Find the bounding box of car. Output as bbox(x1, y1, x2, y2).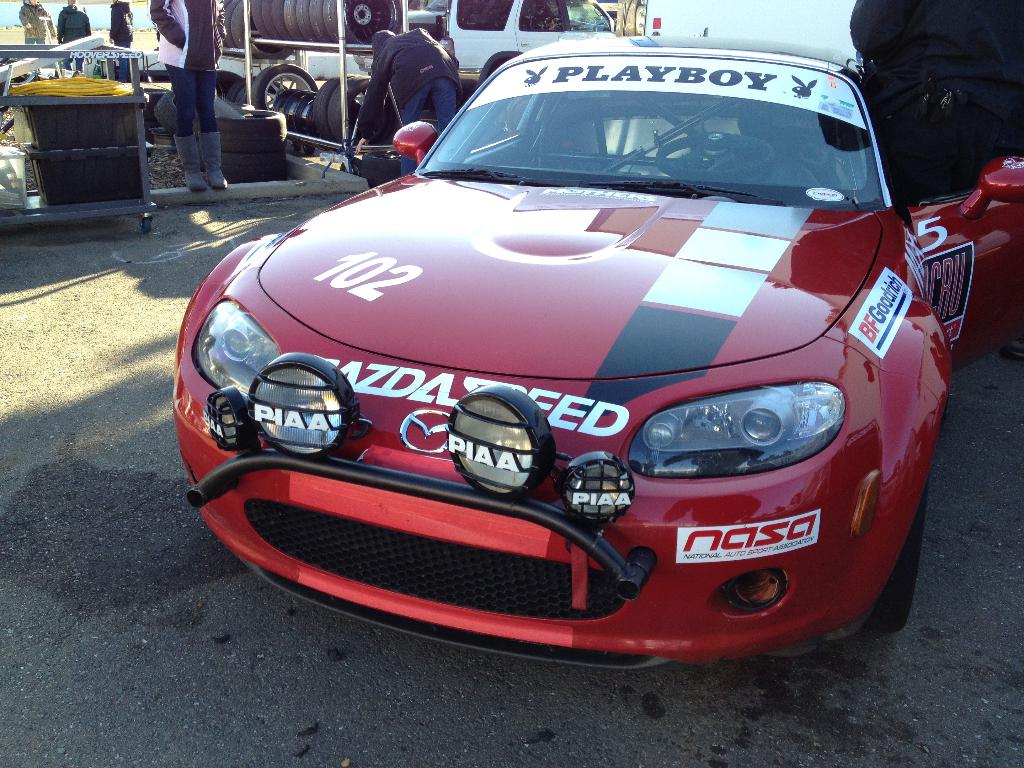
bbox(164, 33, 956, 656).
